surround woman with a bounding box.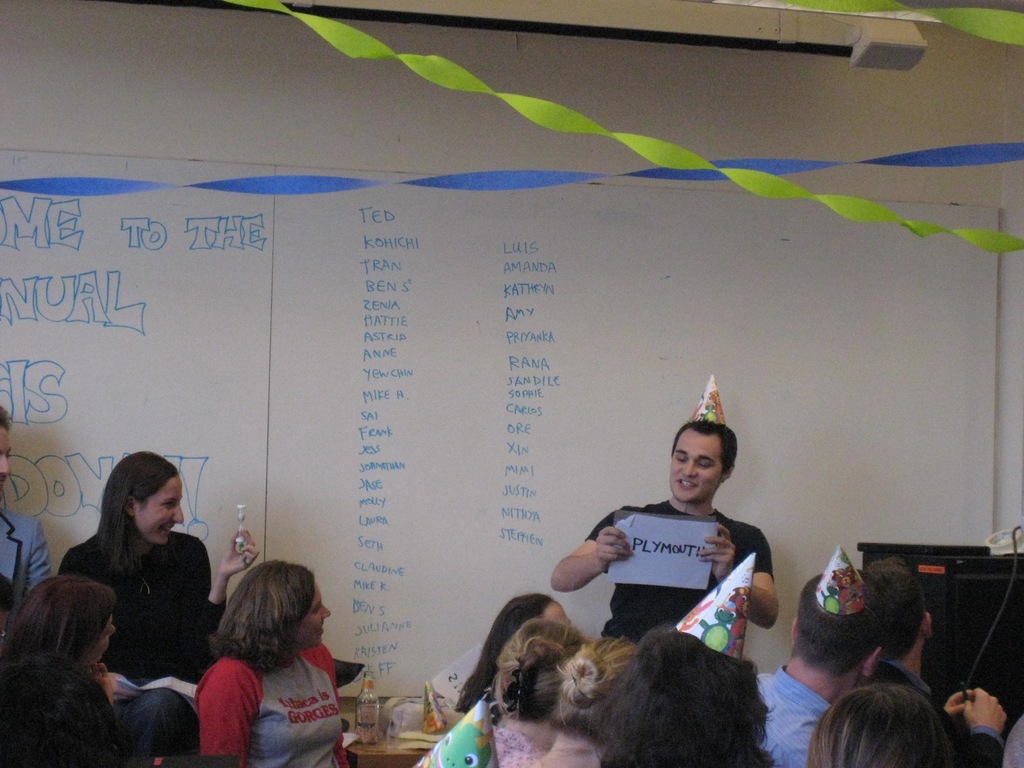
x1=59 y1=441 x2=264 y2=767.
